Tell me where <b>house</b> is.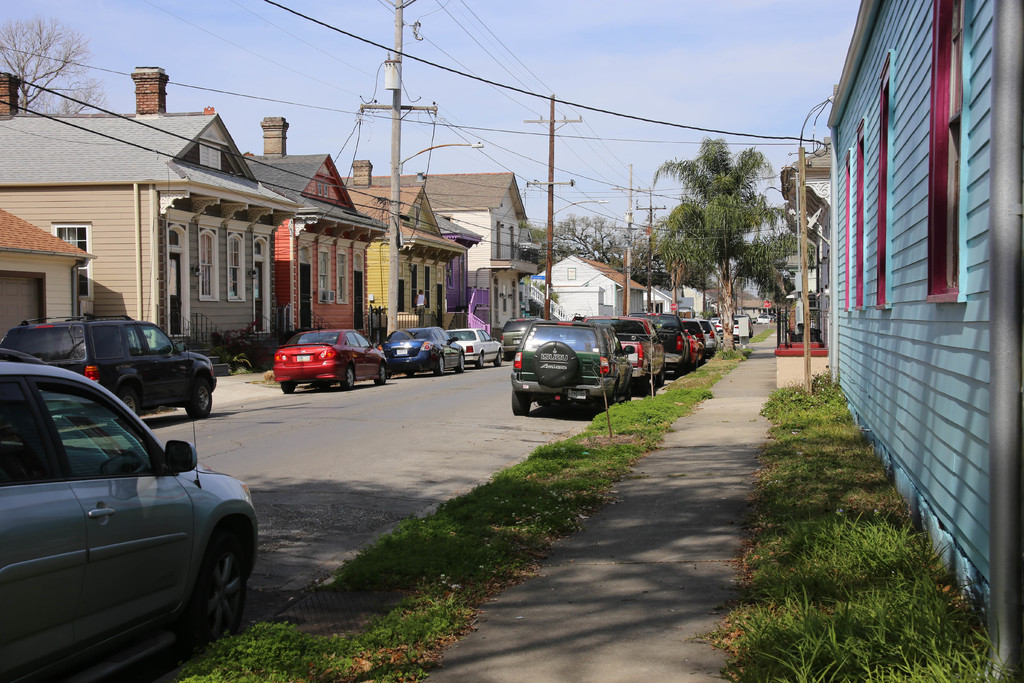
<b>house</b> is at <region>650, 282, 676, 317</region>.
